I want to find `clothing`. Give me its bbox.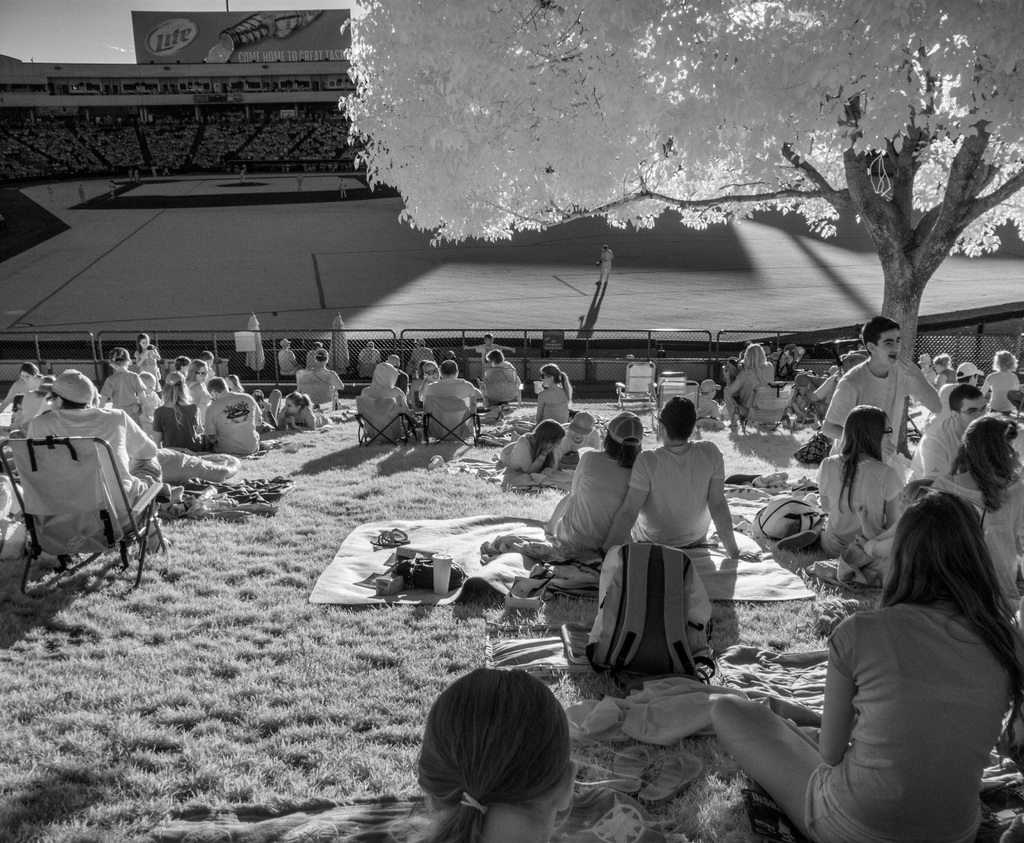
360,350,383,378.
